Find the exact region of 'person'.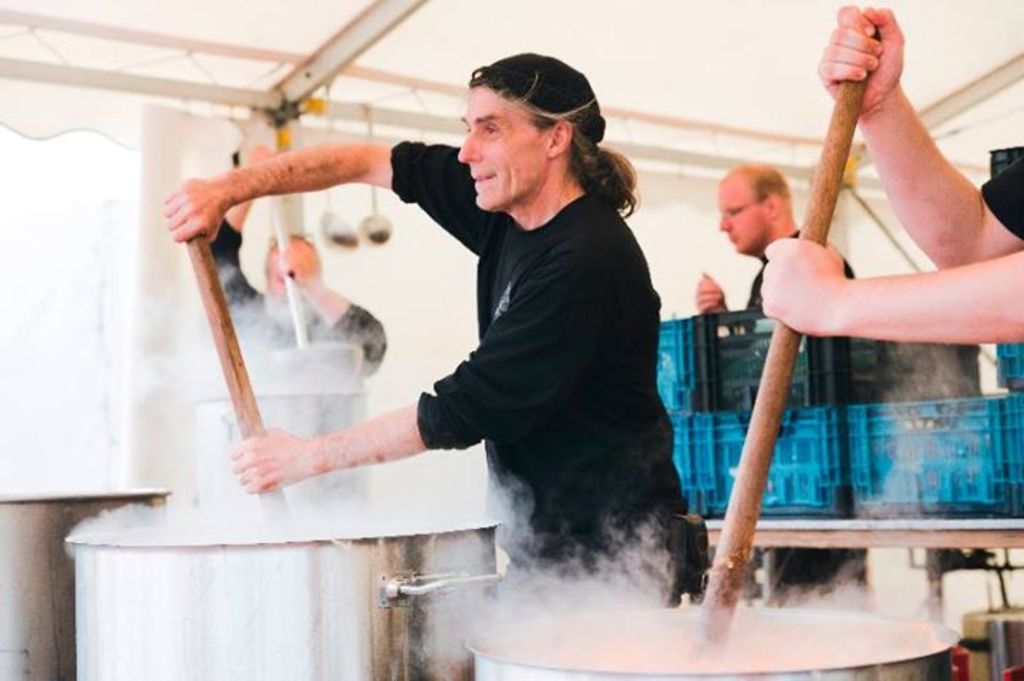
Exact region: pyautogui.locateOnScreen(761, 6, 1023, 341).
